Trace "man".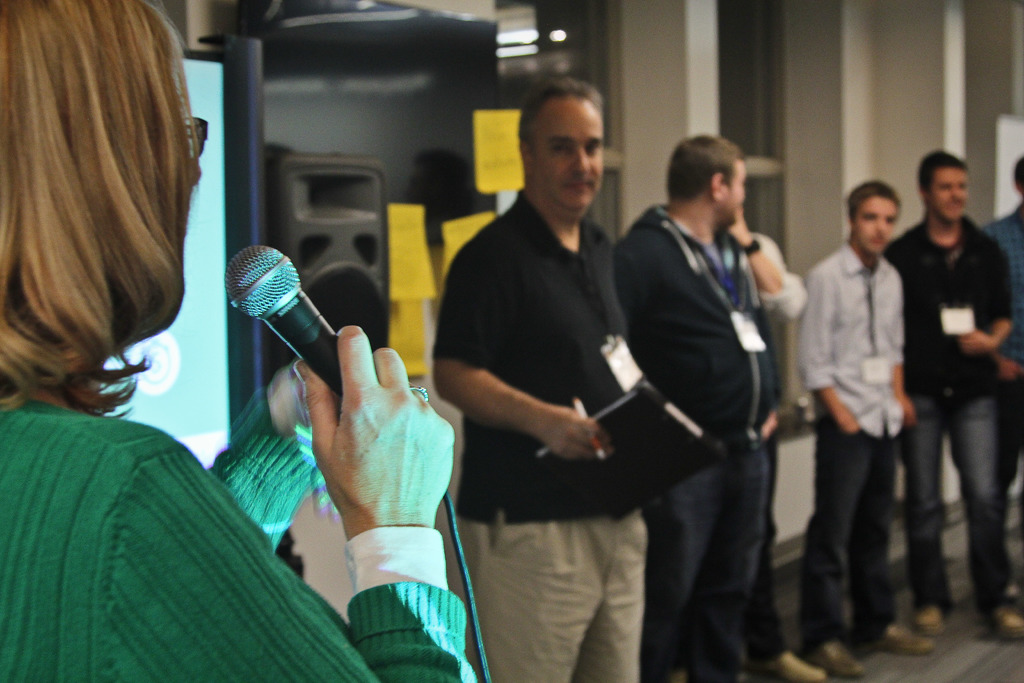
Traced to (433,103,691,662).
